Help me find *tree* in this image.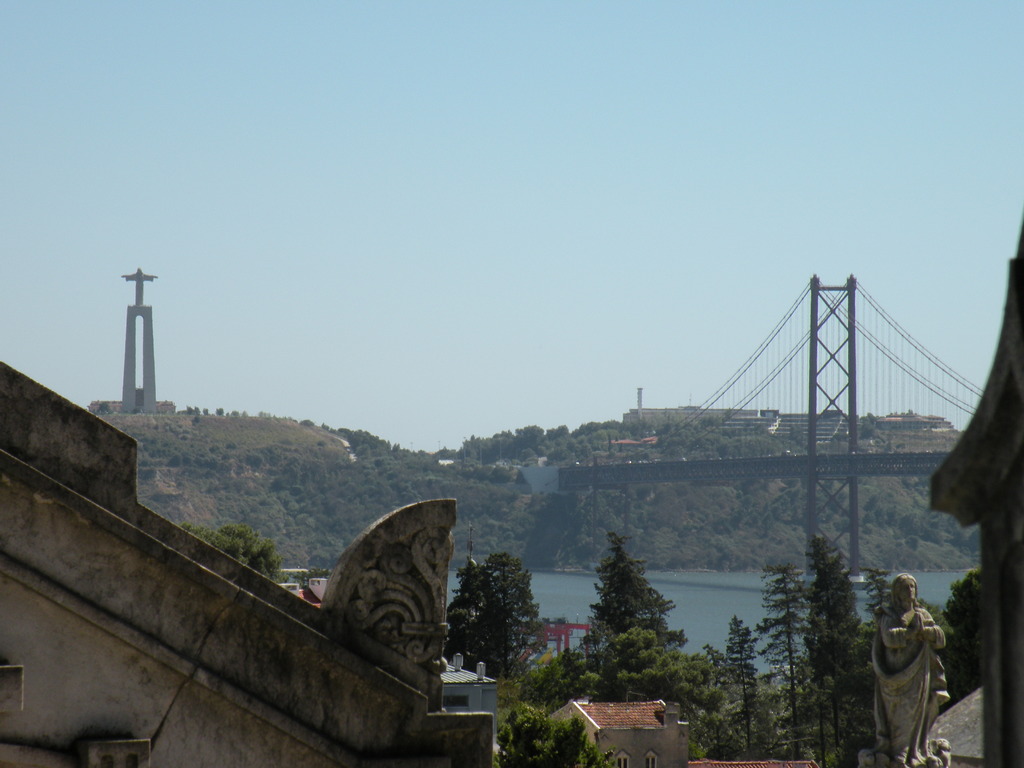
Found it: x1=177, y1=525, x2=289, y2=597.
